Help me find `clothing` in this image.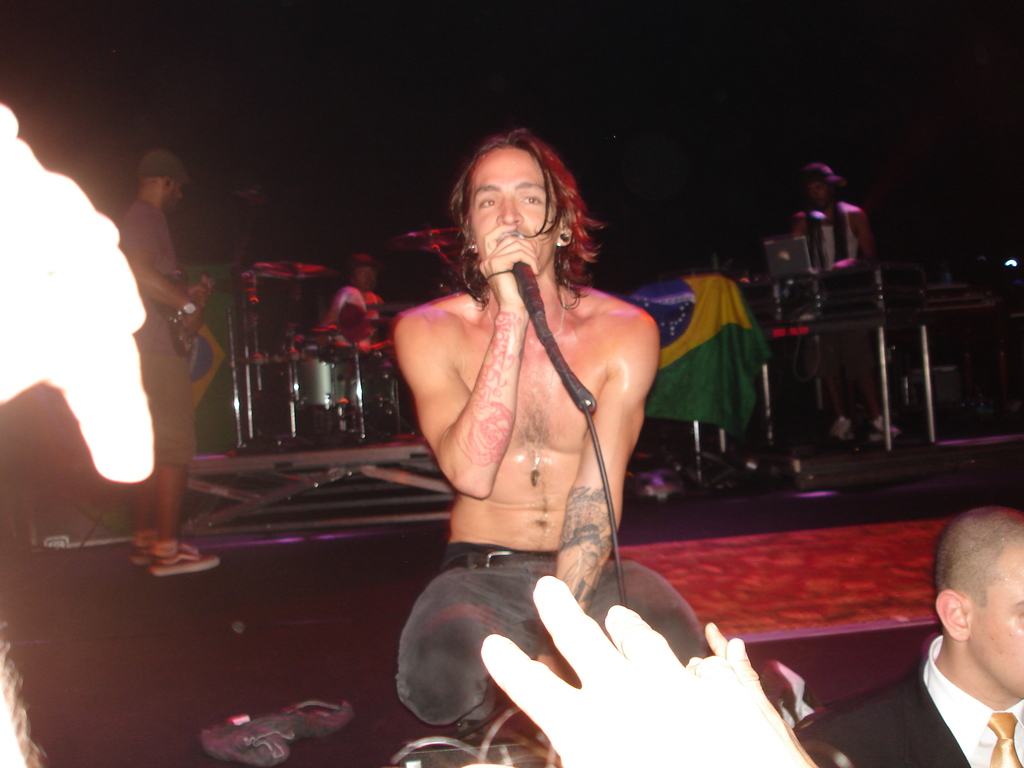
Found it: 795/502/1023/767.
